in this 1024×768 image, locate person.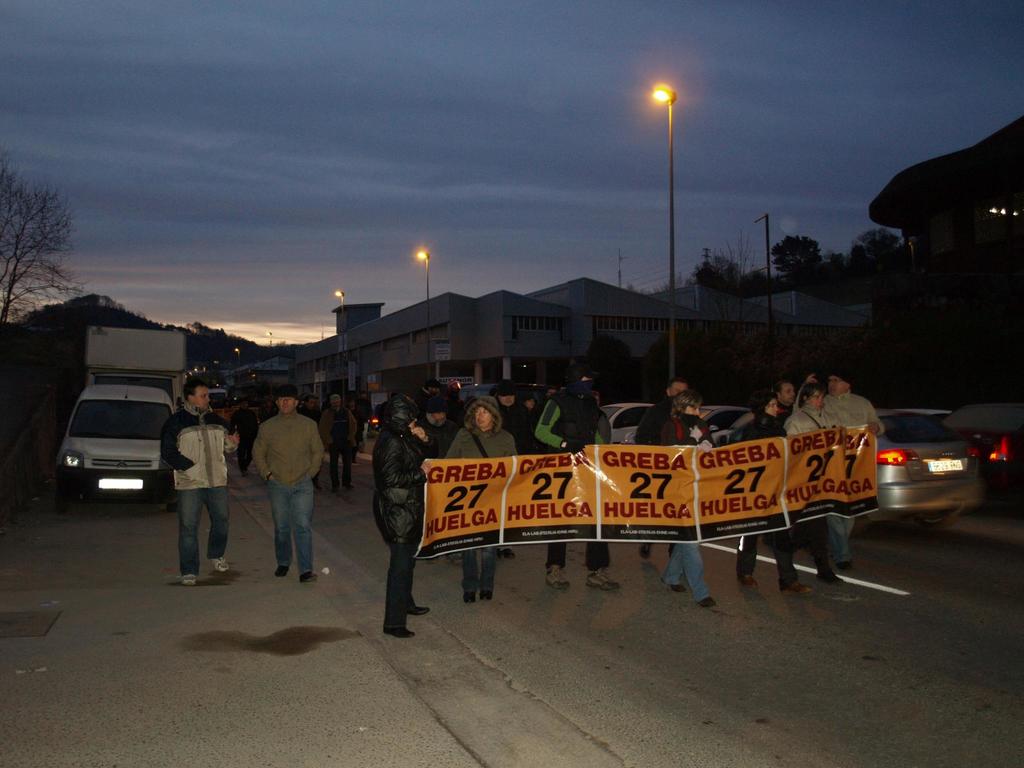
Bounding box: left=543, top=387, right=554, bottom=397.
